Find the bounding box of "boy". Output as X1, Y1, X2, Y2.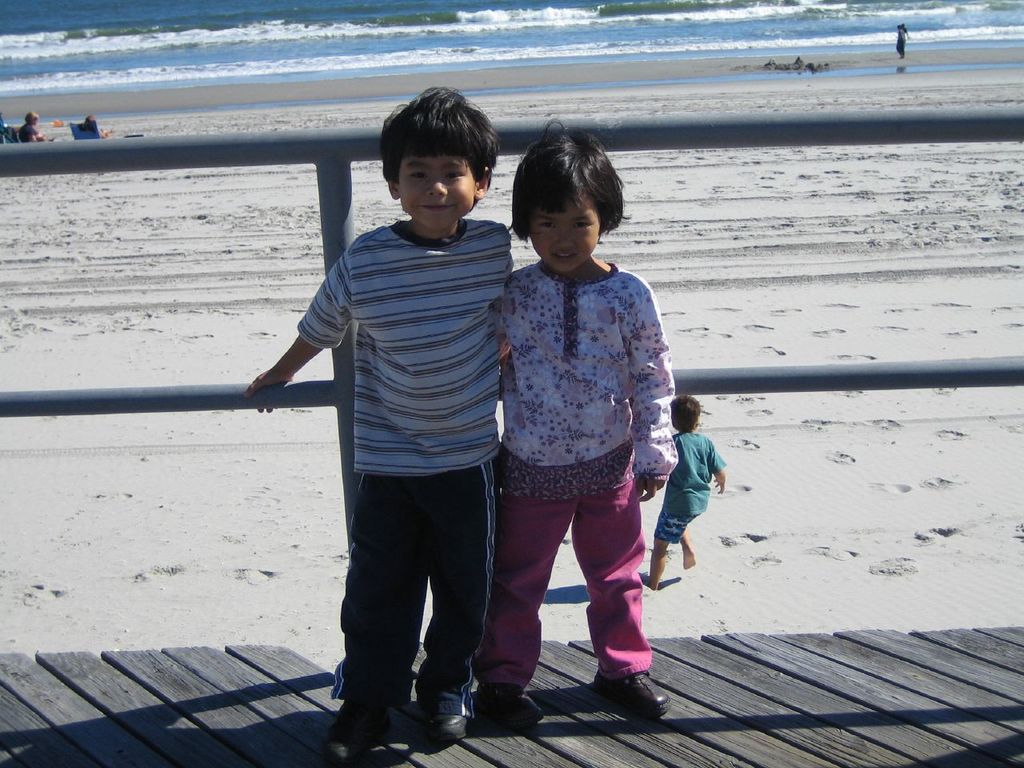
244, 85, 516, 764.
